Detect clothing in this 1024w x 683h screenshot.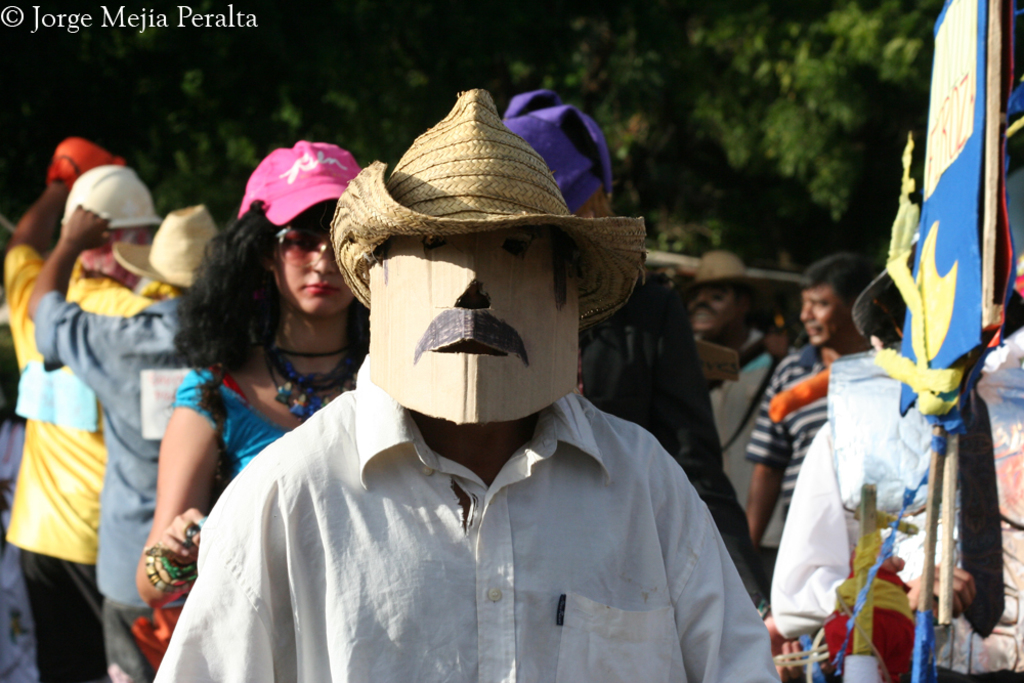
Detection: 3 237 147 682.
